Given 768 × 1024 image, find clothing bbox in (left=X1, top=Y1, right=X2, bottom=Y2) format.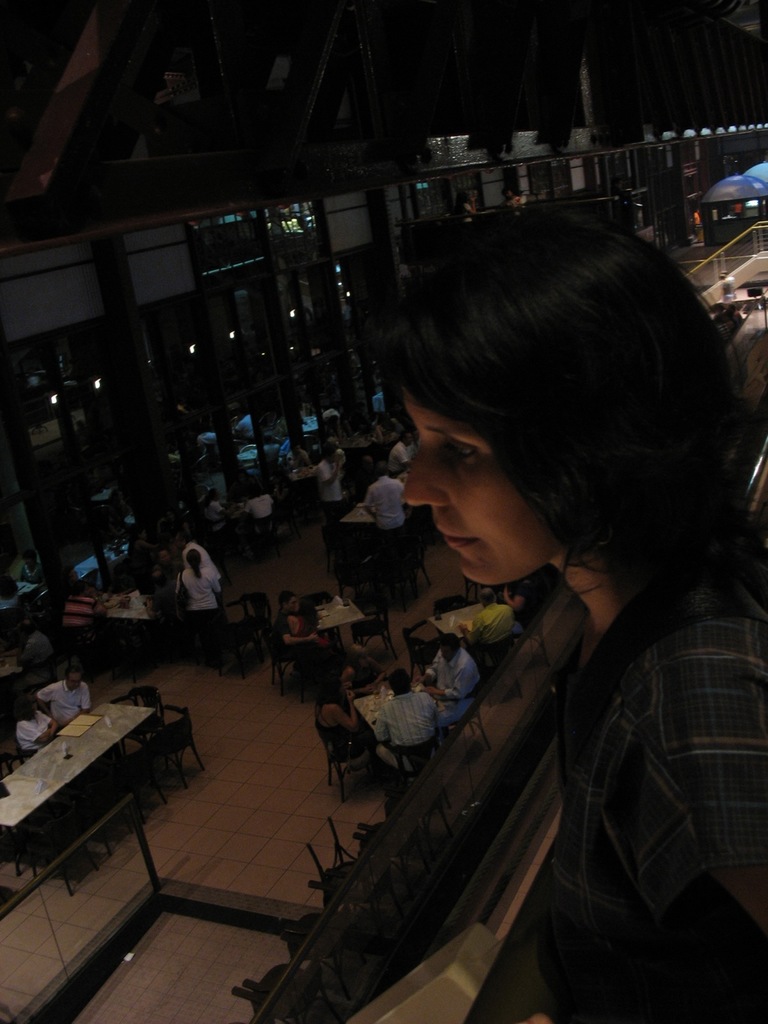
(left=468, top=605, right=512, bottom=652).
